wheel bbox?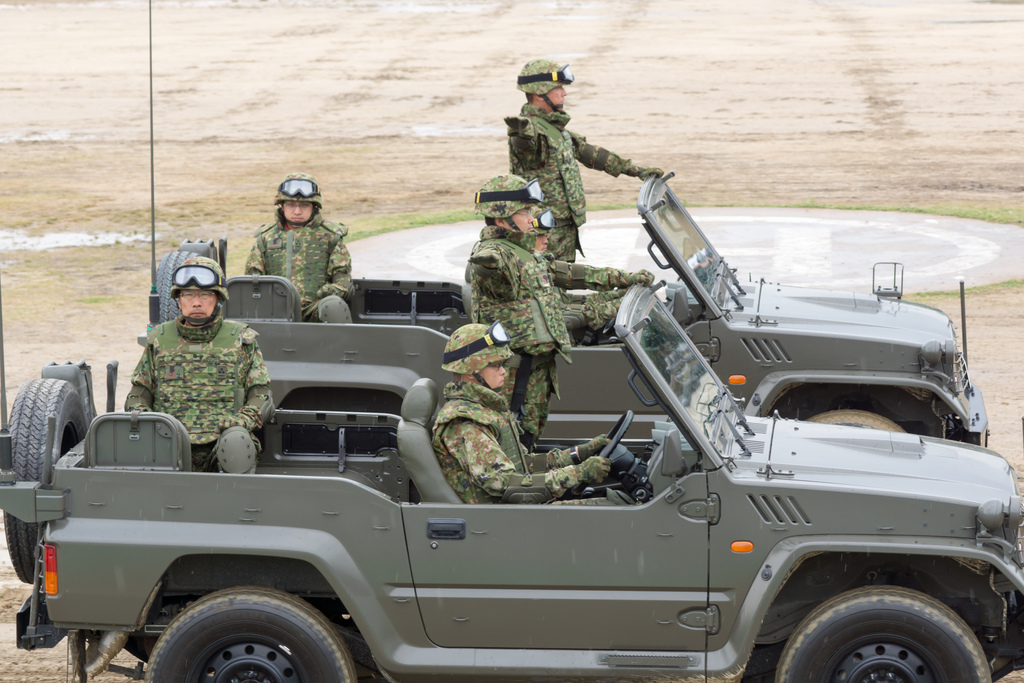
bbox=(4, 377, 89, 584)
